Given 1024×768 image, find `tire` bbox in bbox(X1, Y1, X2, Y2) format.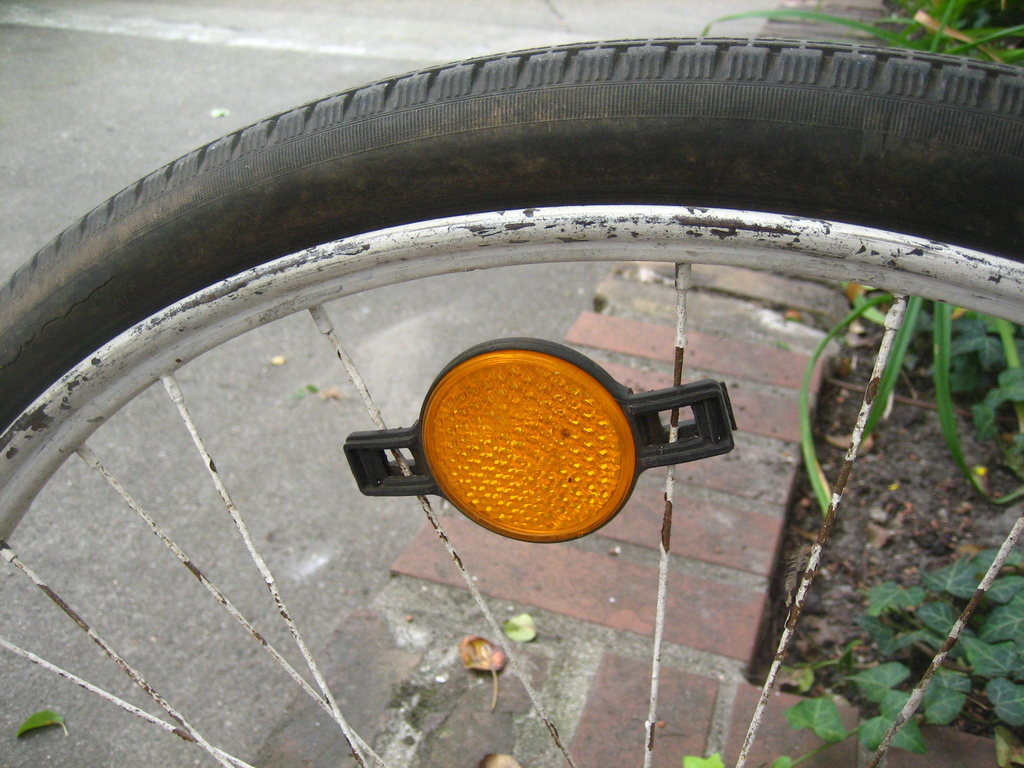
bbox(89, 11, 975, 700).
